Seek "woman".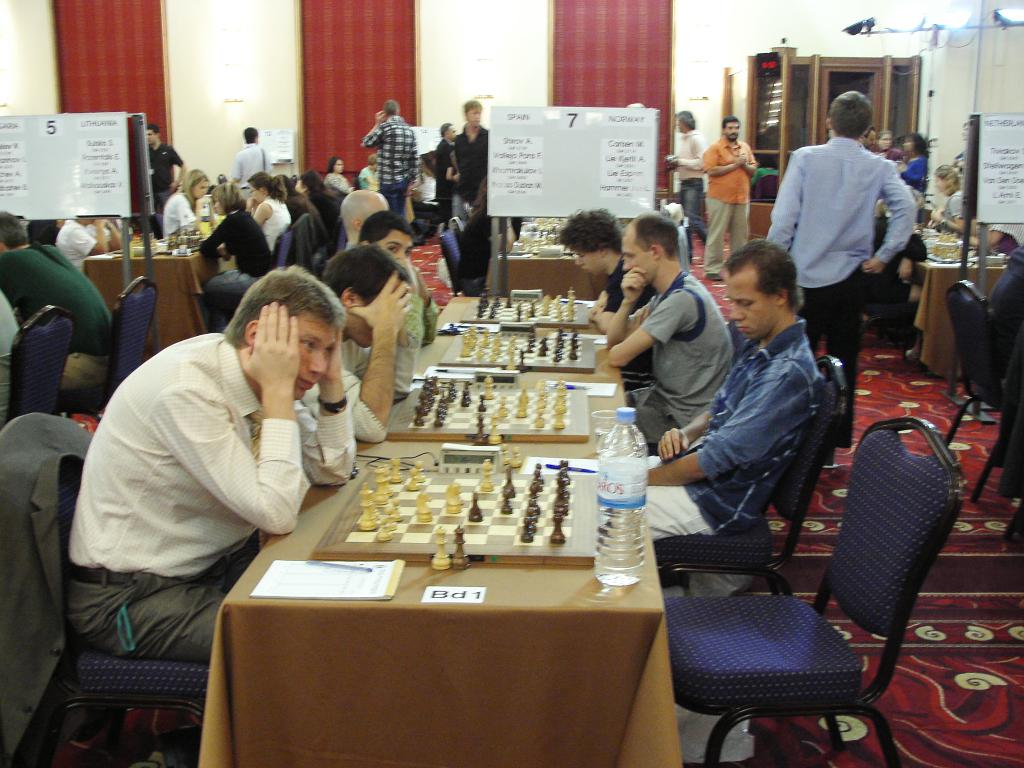
(200, 180, 275, 330).
